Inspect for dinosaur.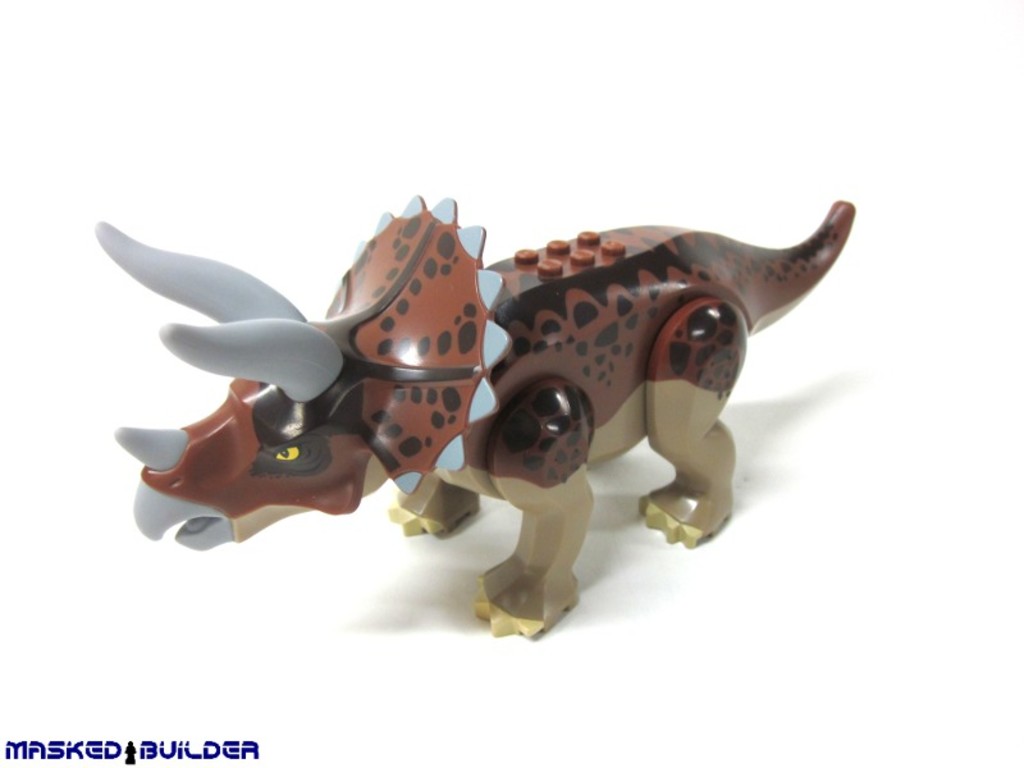
Inspection: [left=92, top=191, right=858, bottom=645].
